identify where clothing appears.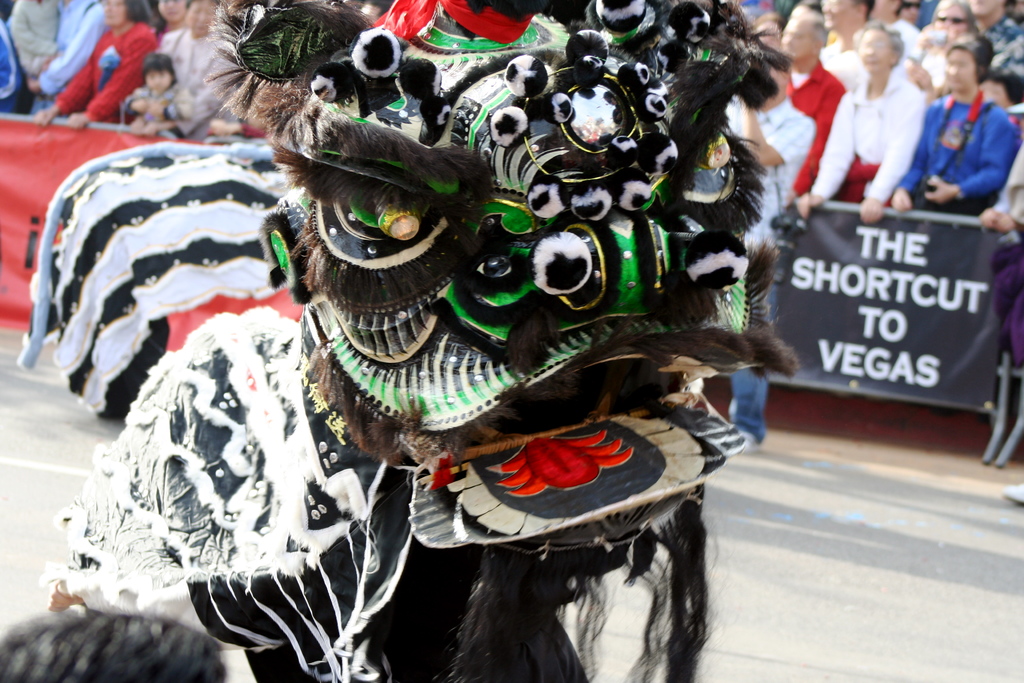
Appears at bbox=(132, 40, 246, 130).
